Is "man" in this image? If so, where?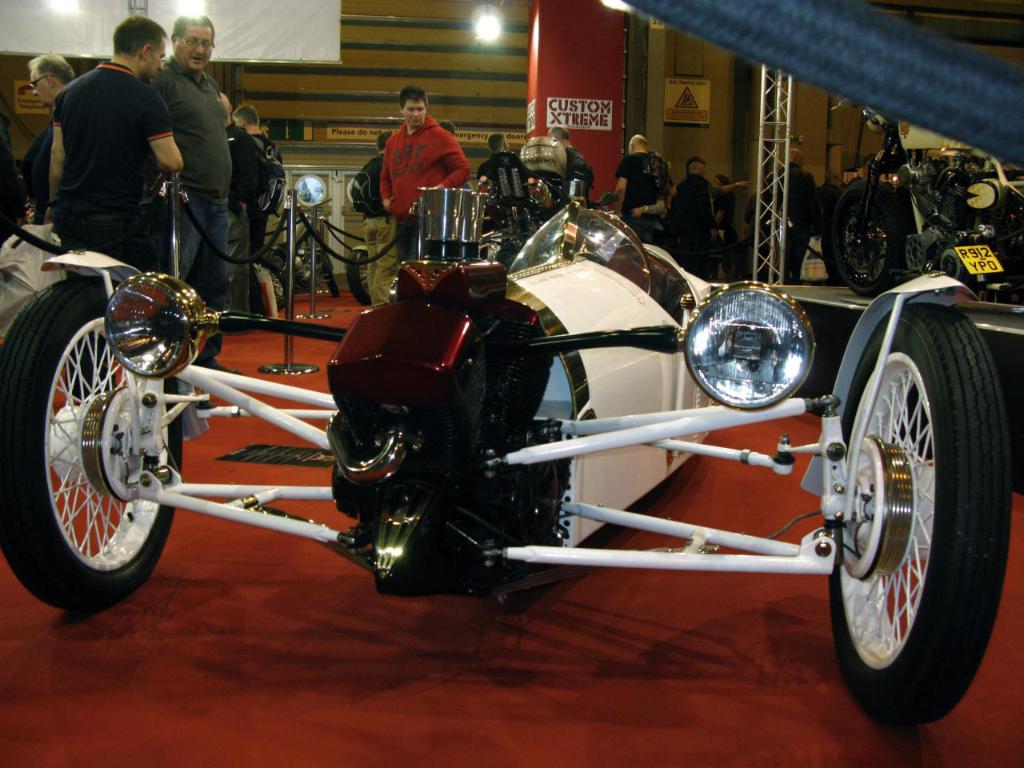
Yes, at 678, 155, 706, 191.
